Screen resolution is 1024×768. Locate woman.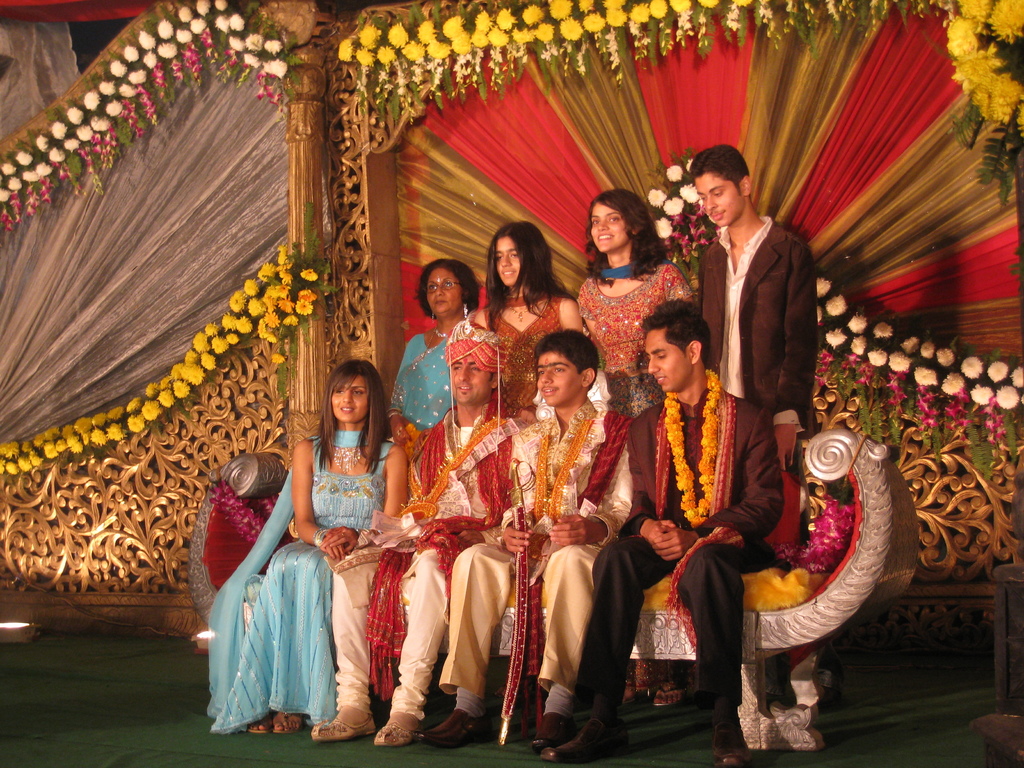
bbox=[467, 220, 589, 415].
